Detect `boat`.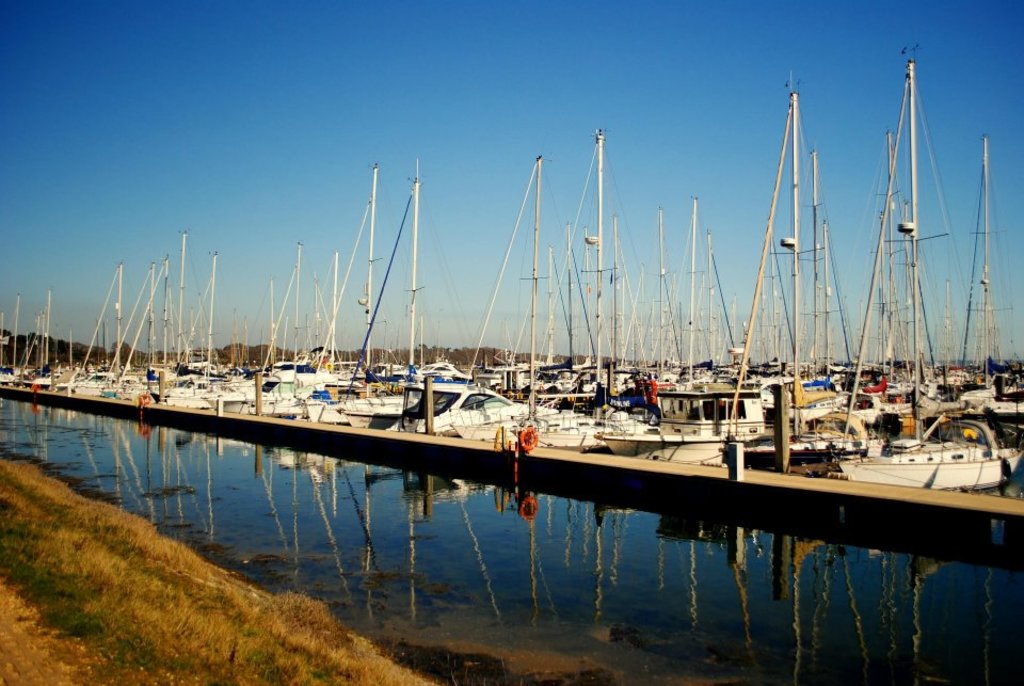
Detected at [704, 241, 745, 390].
